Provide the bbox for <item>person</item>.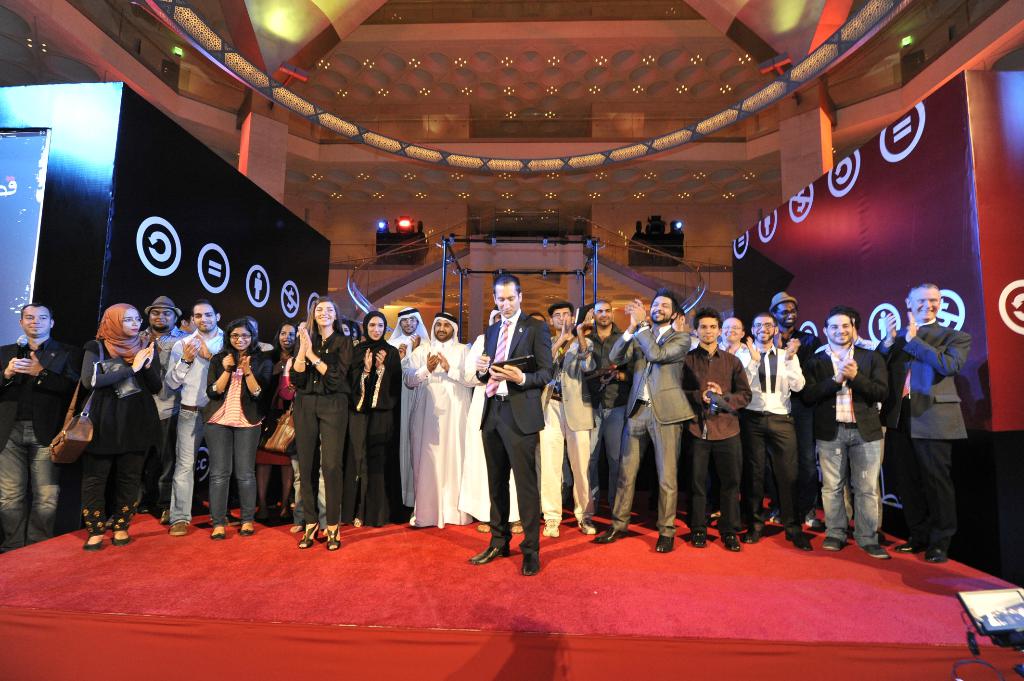
bbox(392, 308, 427, 517).
